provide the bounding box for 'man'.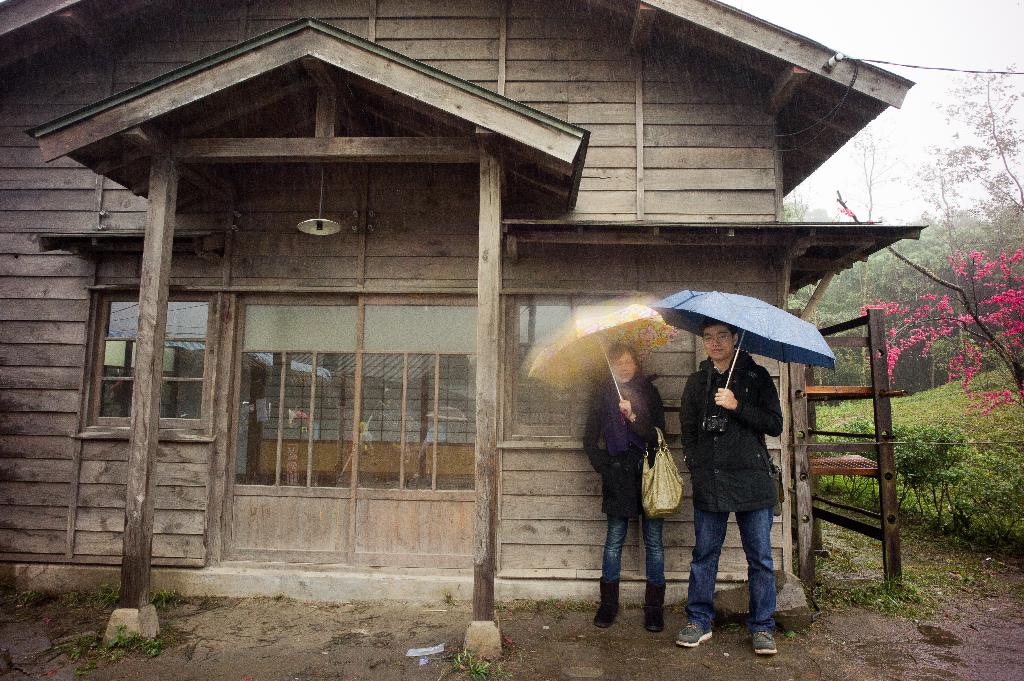
<box>683,338,806,636</box>.
